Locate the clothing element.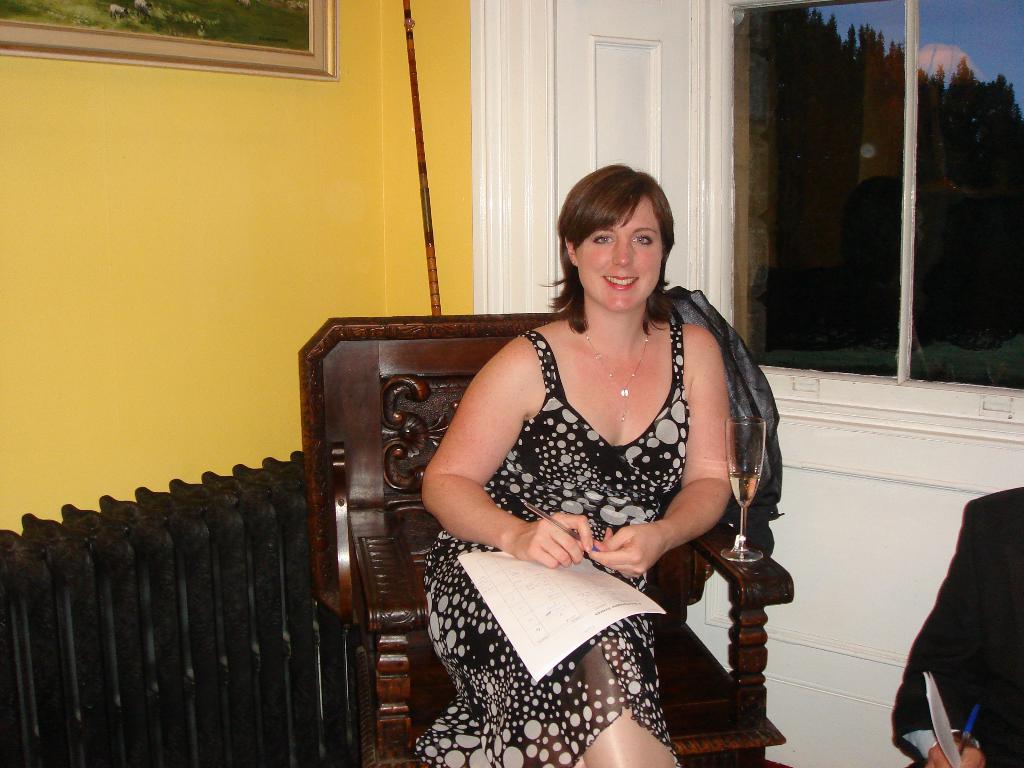
Element bbox: (899,490,1021,762).
